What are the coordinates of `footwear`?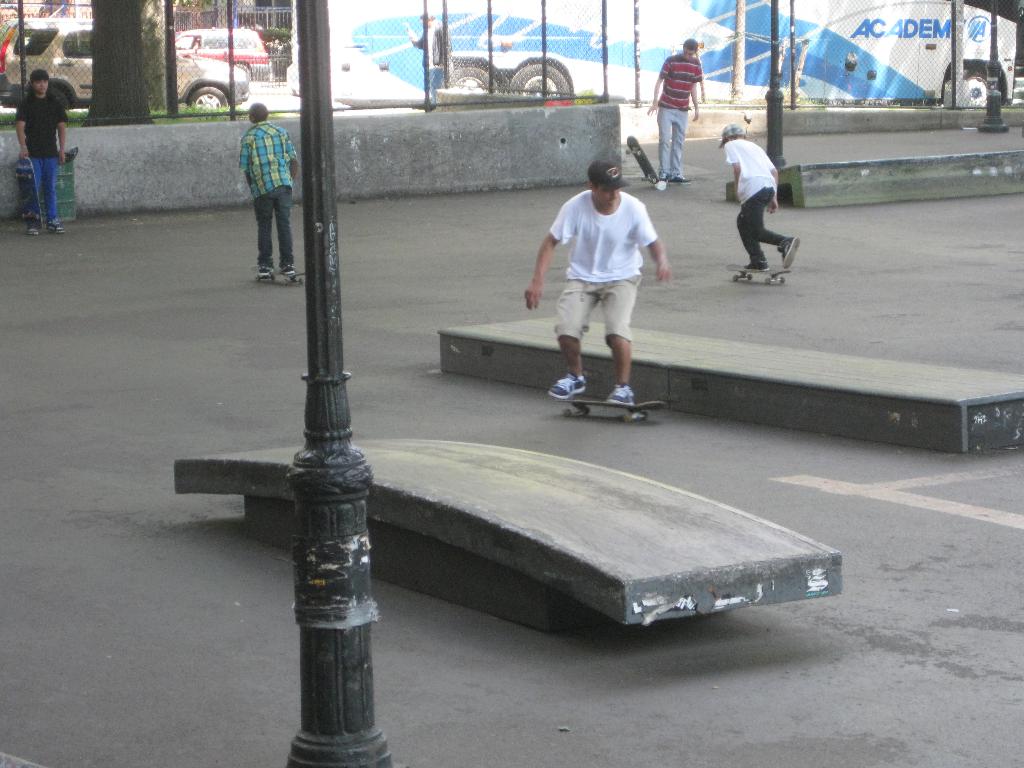
[x1=258, y1=264, x2=271, y2=279].
